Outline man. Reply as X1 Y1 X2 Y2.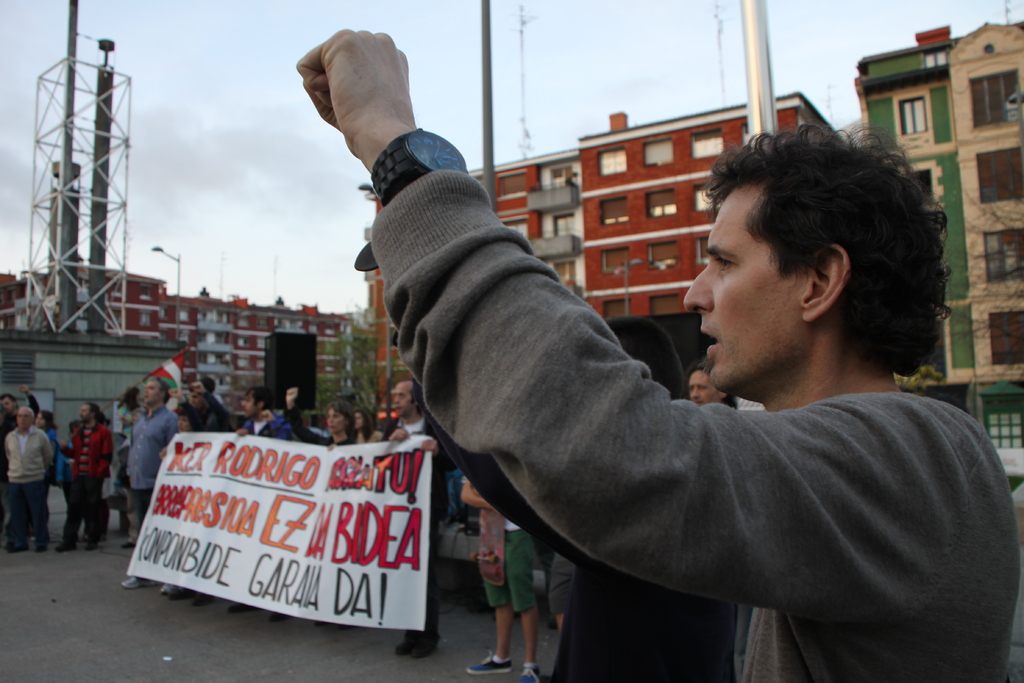
396 375 458 657.
